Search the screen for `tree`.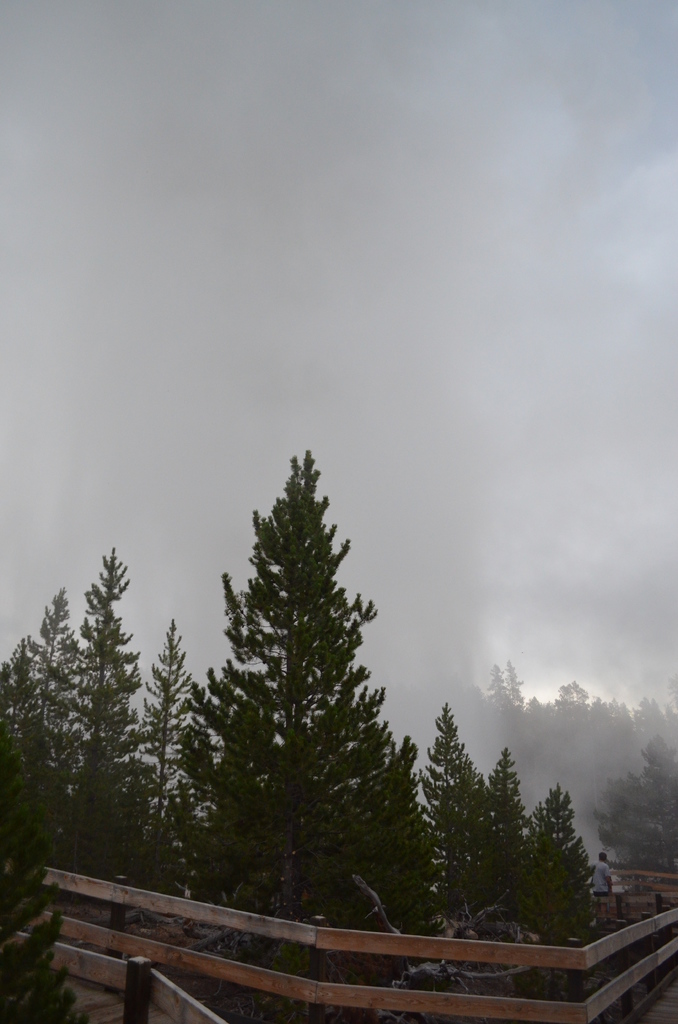
Found at (484,750,524,909).
